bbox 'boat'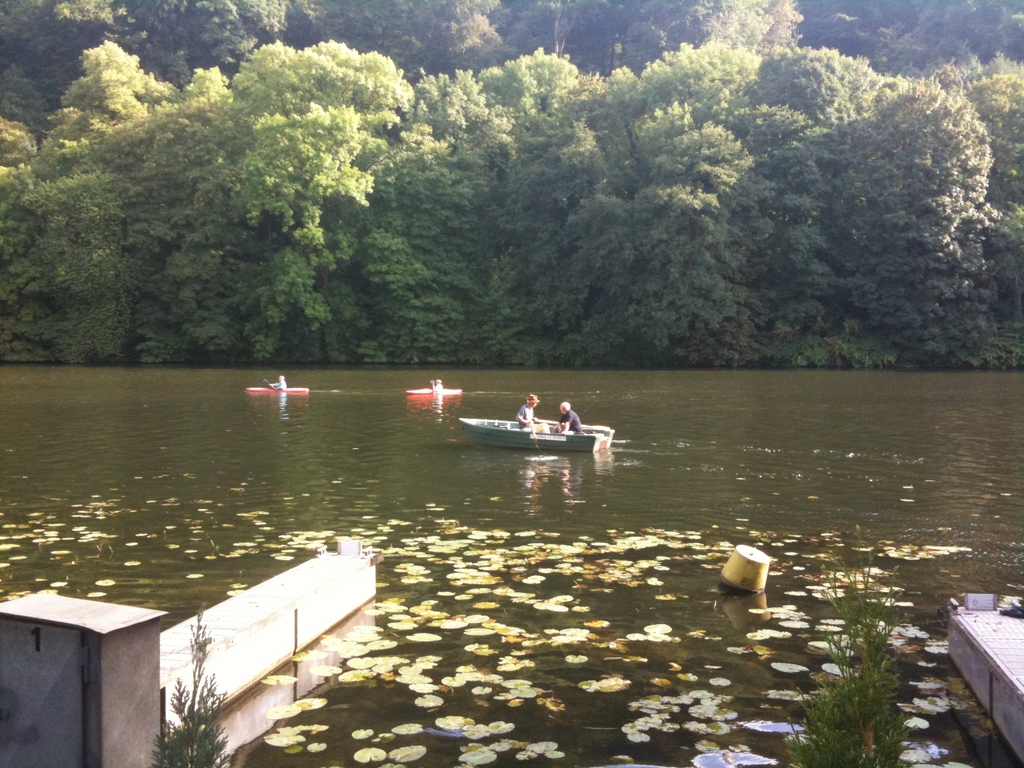
region(248, 388, 306, 390)
